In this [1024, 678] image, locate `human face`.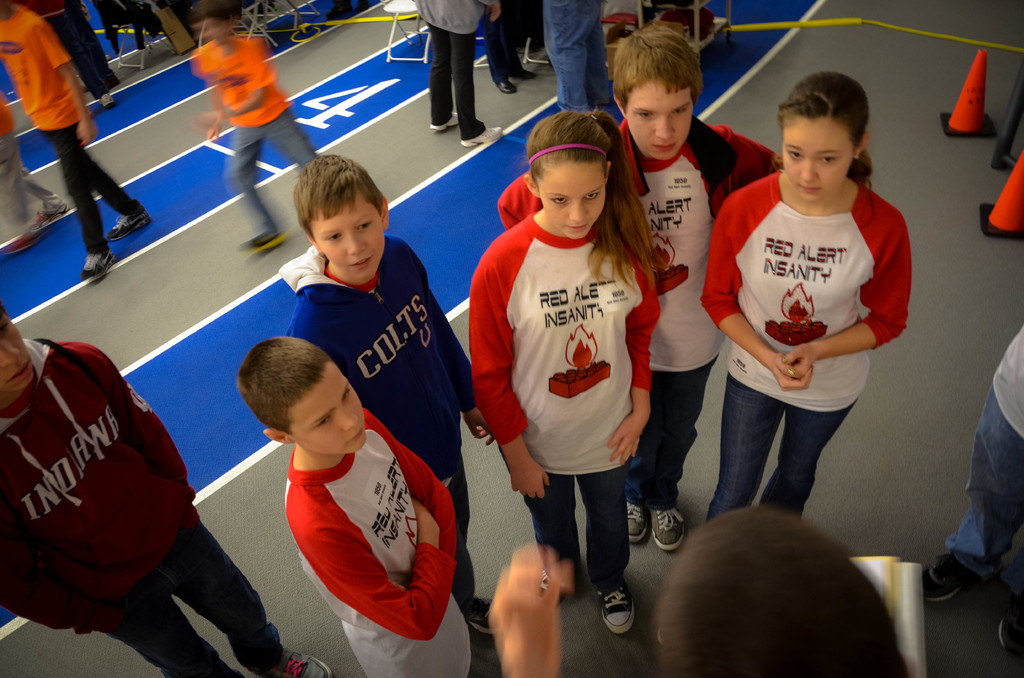
Bounding box: <region>786, 118, 851, 199</region>.
